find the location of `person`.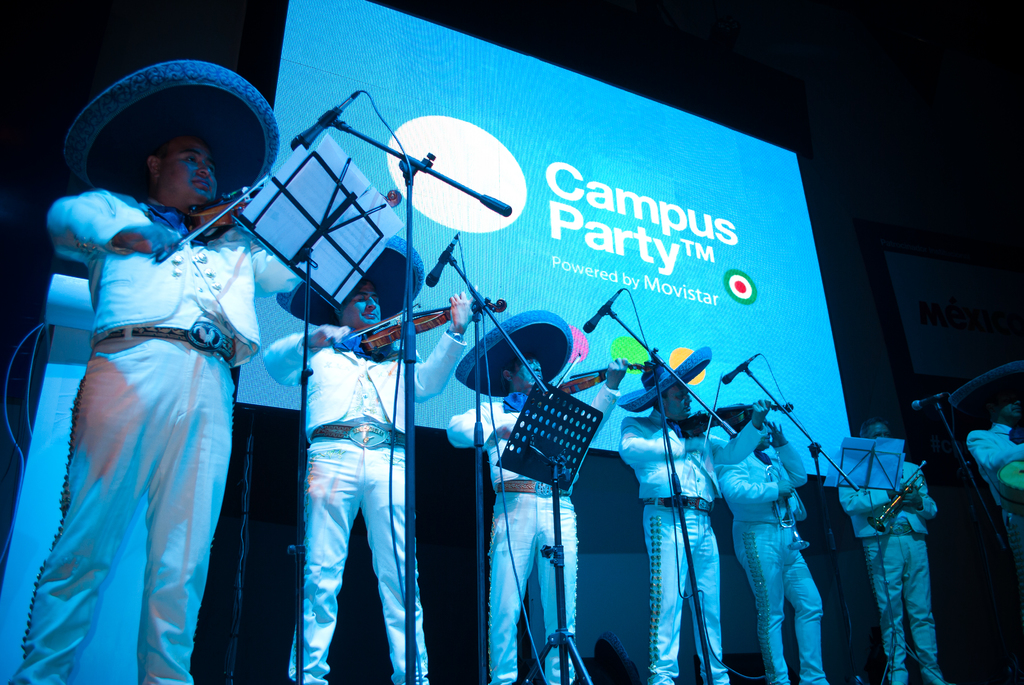
Location: (974,354,1023,521).
